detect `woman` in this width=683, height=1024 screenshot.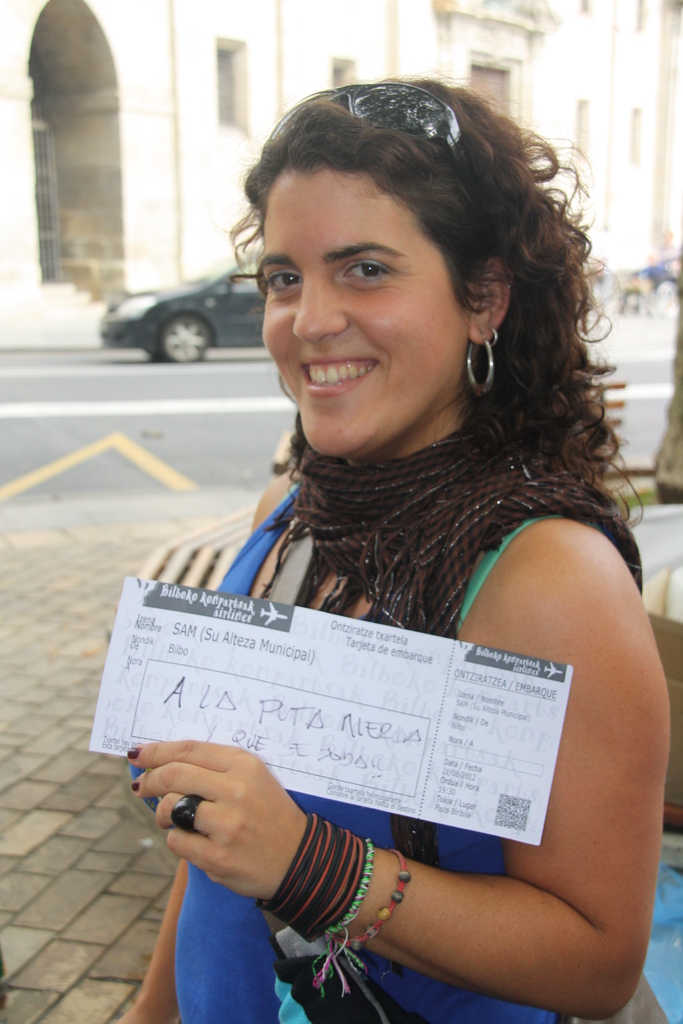
Detection: locate(160, 53, 675, 855).
